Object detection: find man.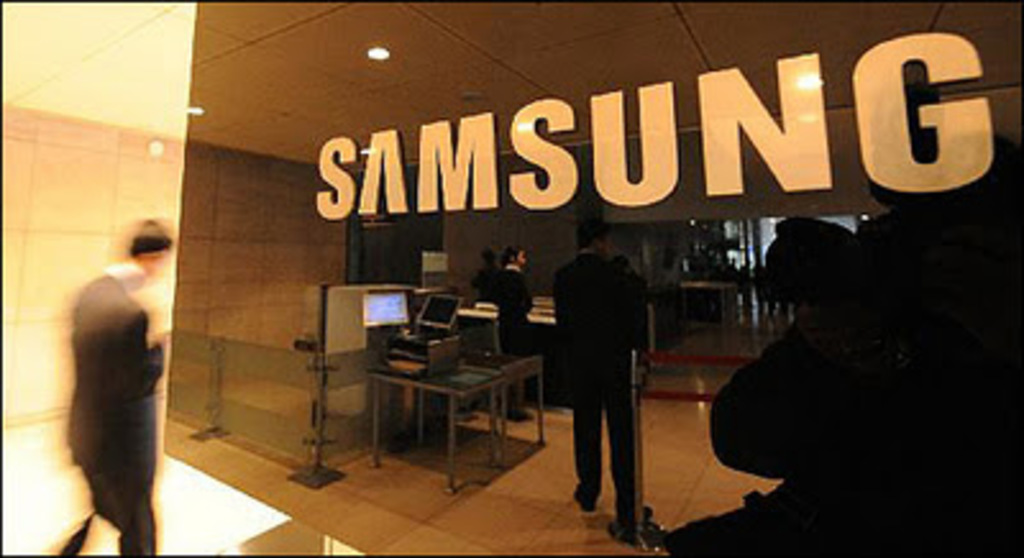
[x1=59, y1=218, x2=169, y2=555].
